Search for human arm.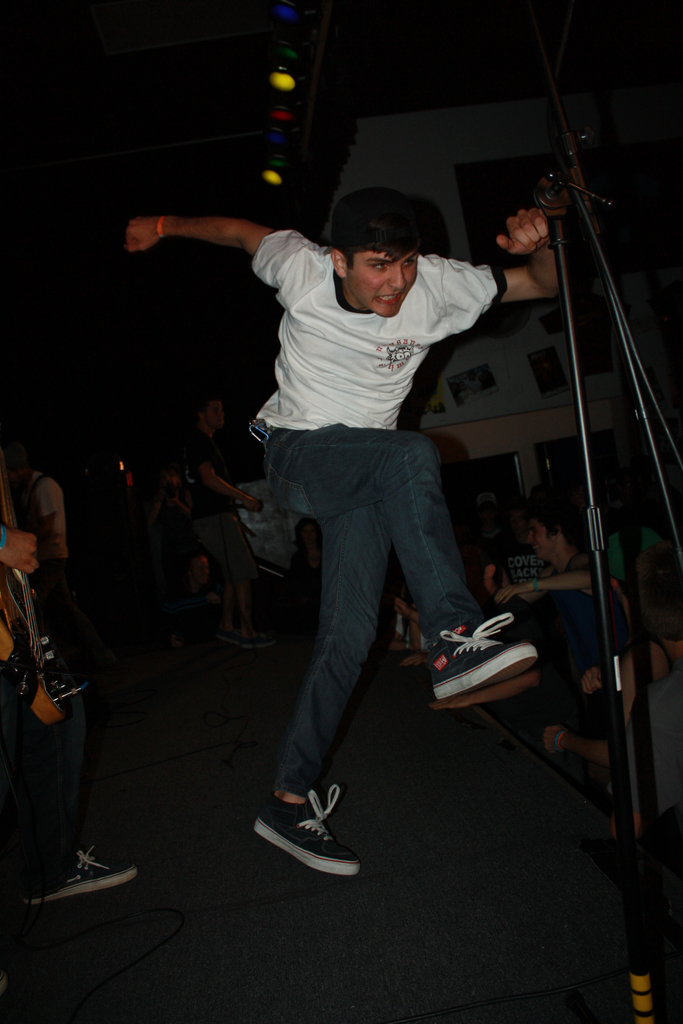
Found at 418 197 580 309.
